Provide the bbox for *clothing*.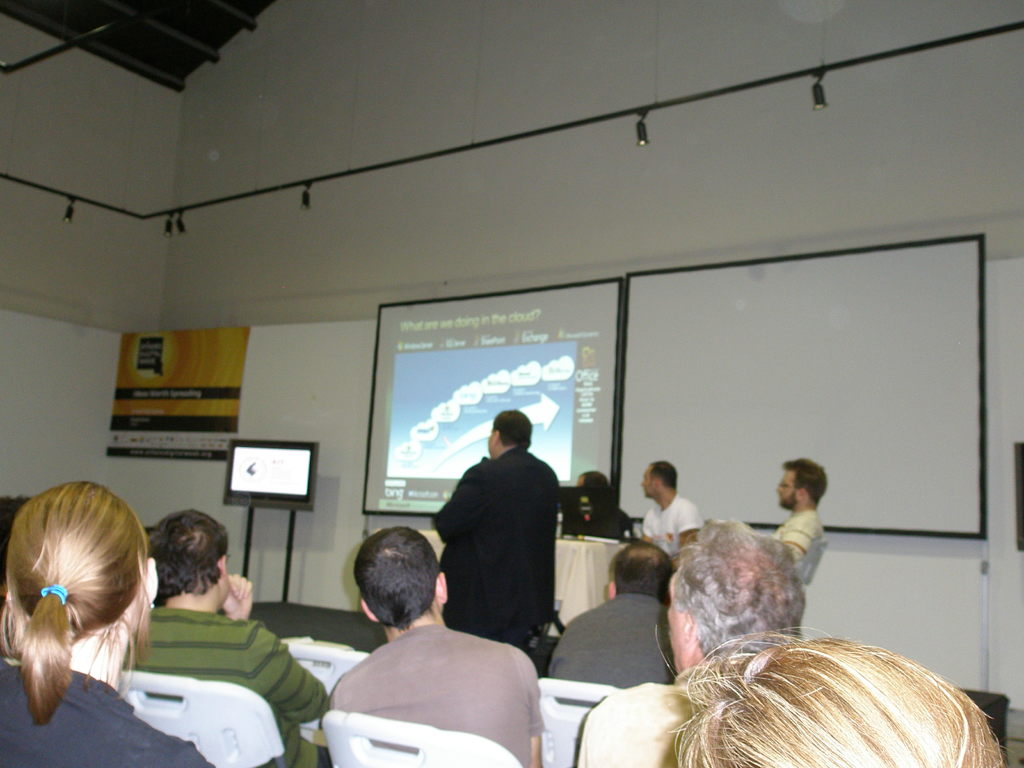
<bbox>127, 616, 346, 767</bbox>.
